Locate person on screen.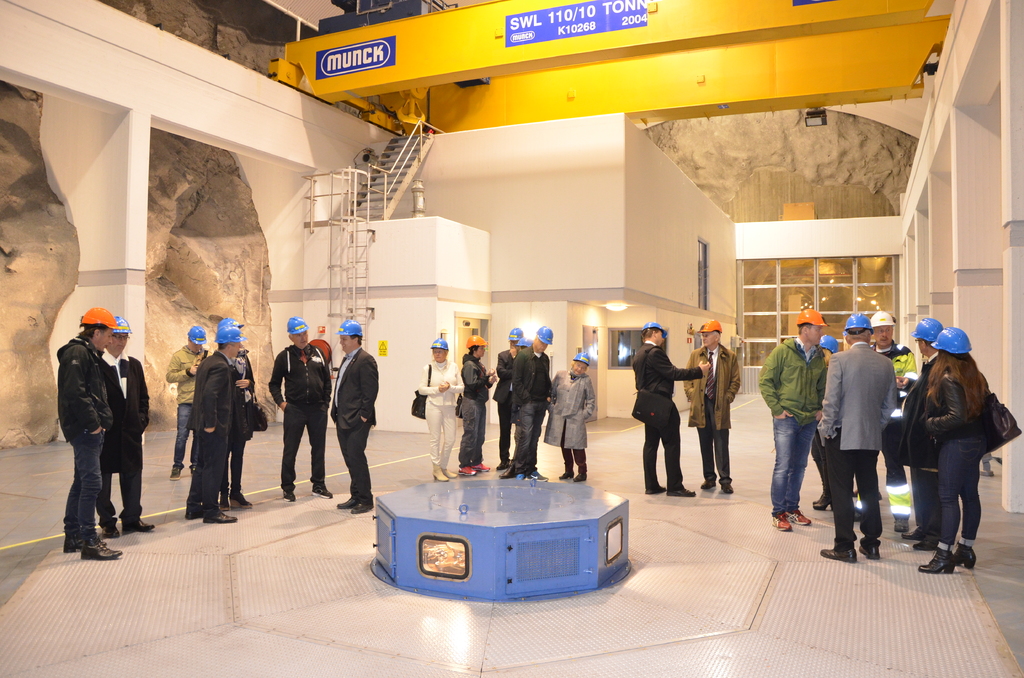
On screen at bbox=[188, 325, 234, 524].
